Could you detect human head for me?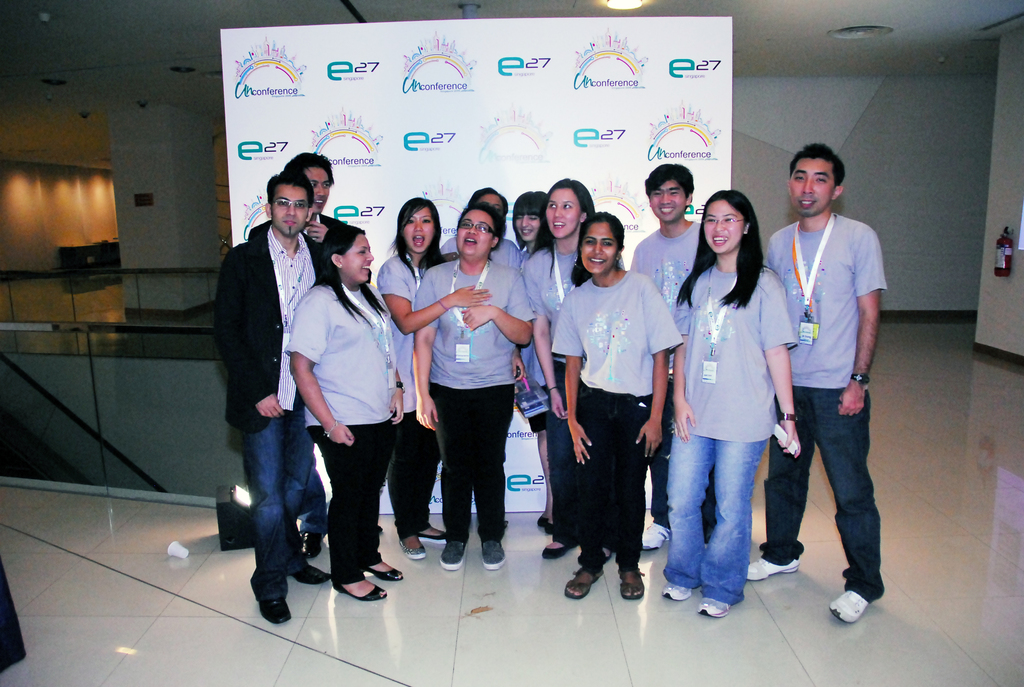
Detection result: (x1=264, y1=166, x2=316, y2=234).
